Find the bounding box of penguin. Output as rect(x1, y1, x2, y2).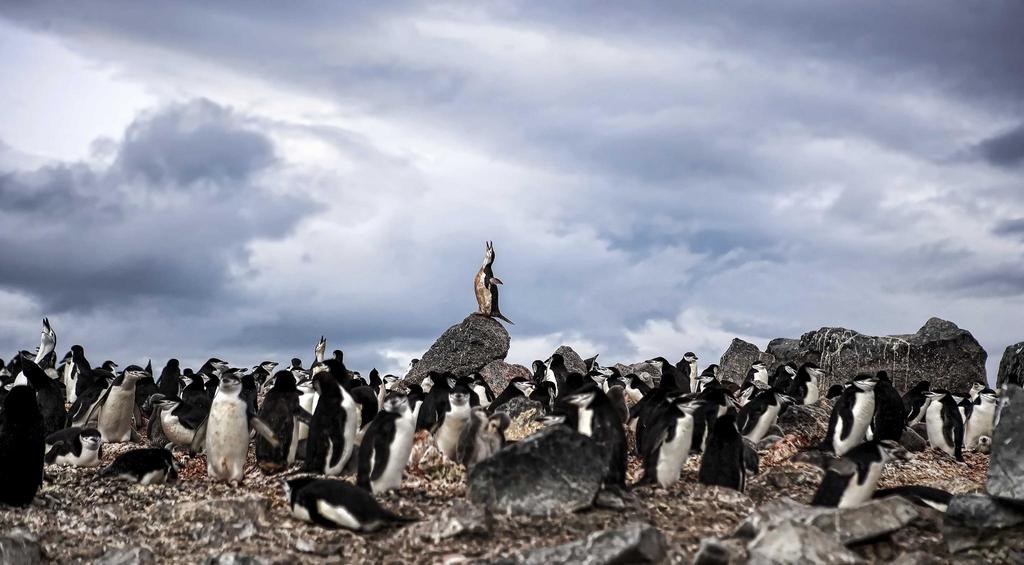
rect(155, 354, 182, 400).
